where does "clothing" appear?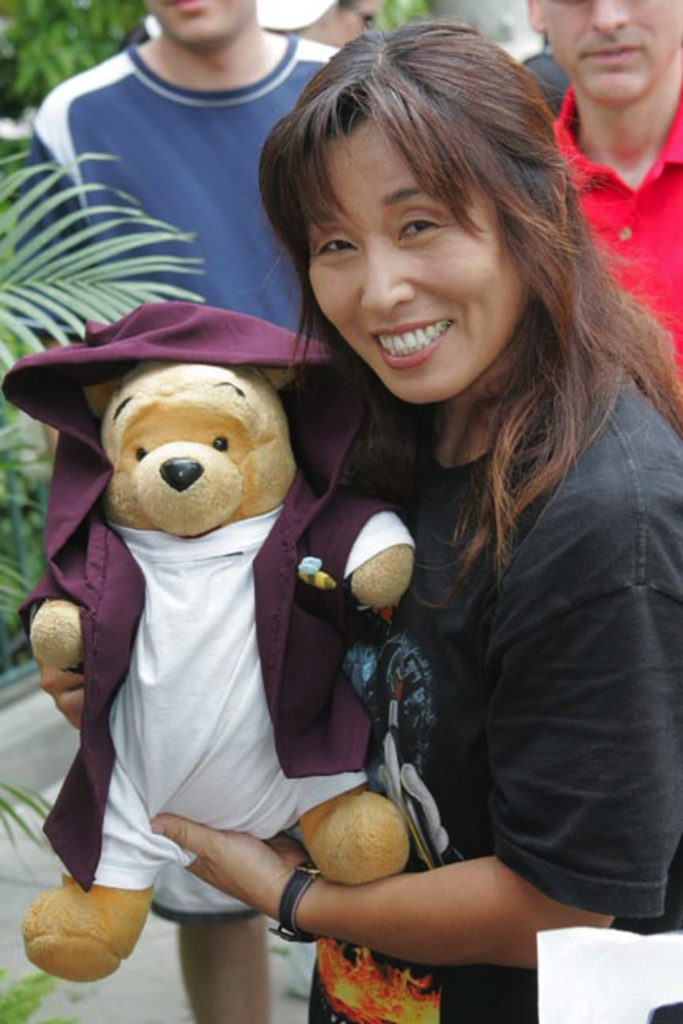
Appears at {"x1": 544, "y1": 77, "x2": 681, "y2": 378}.
